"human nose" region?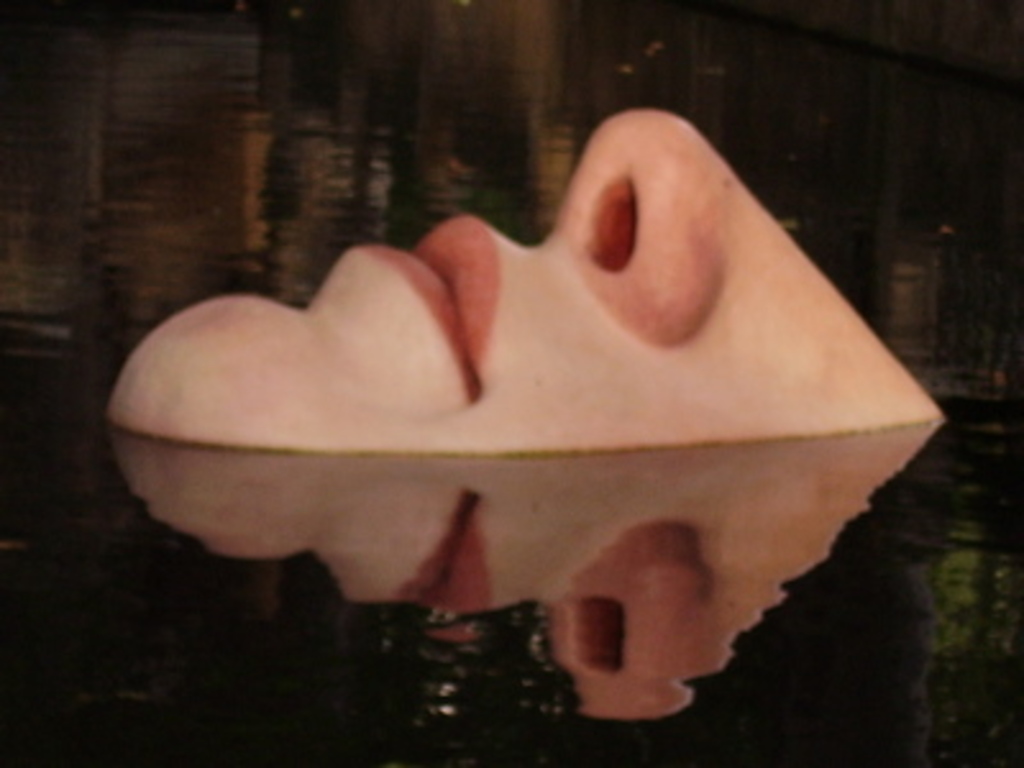
<box>556,105,940,412</box>
